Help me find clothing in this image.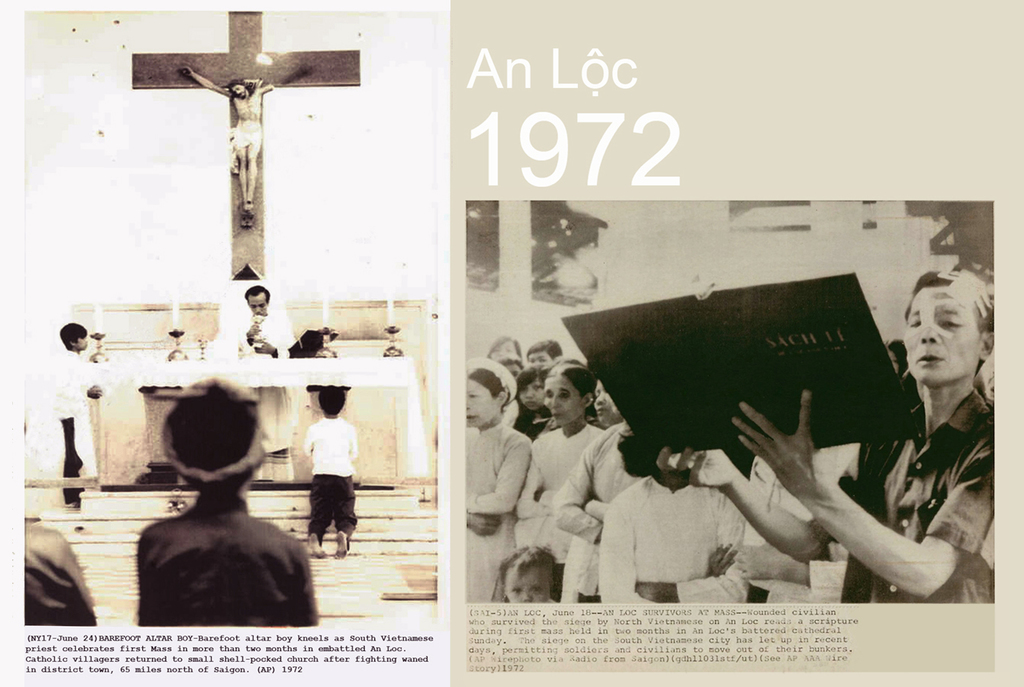
Found it: (left=593, top=450, right=763, bottom=592).
